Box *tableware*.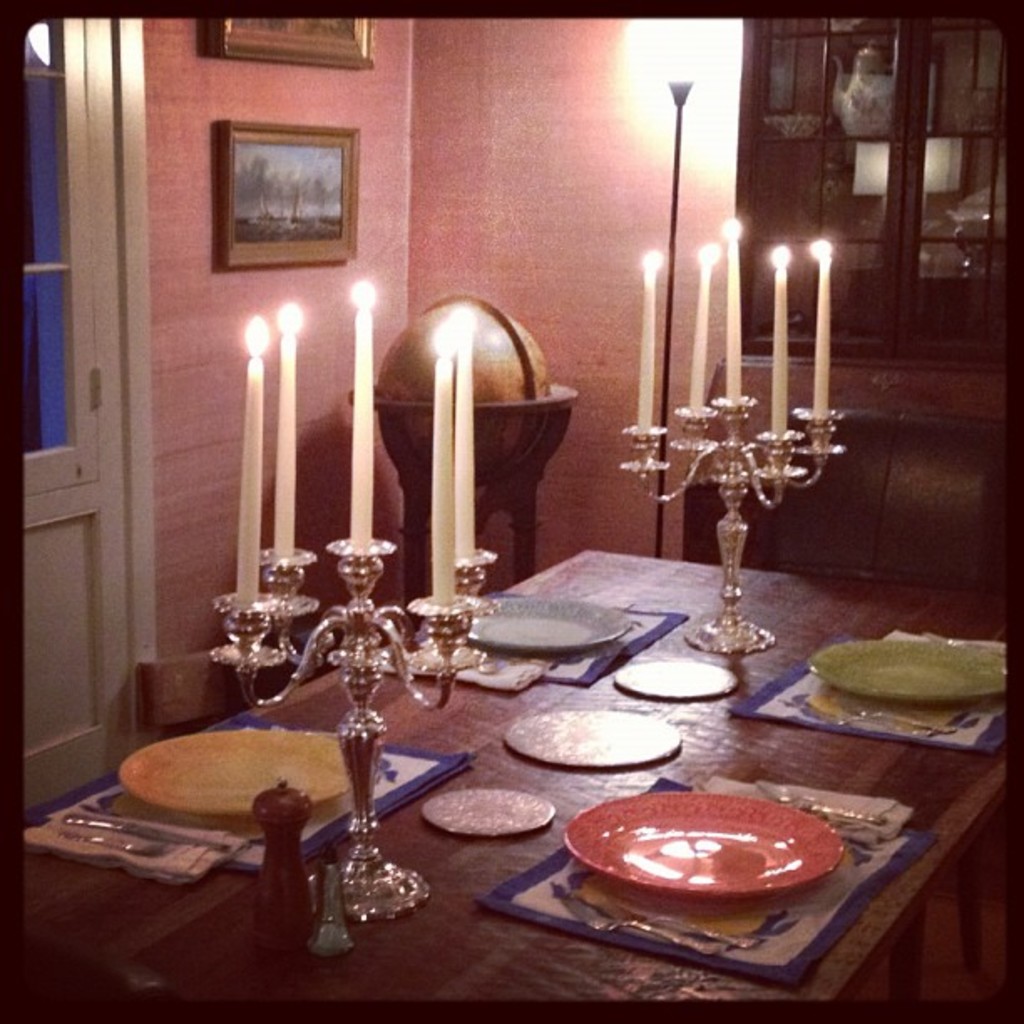
[left=64, top=817, right=236, bottom=852].
